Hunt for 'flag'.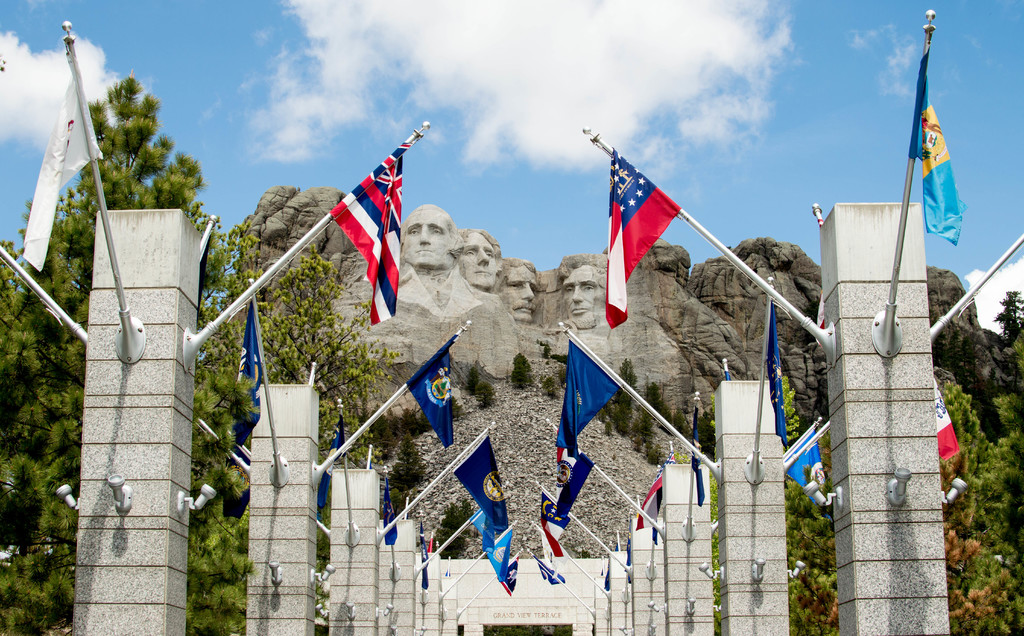
Hunted down at [left=385, top=468, right=394, bottom=550].
